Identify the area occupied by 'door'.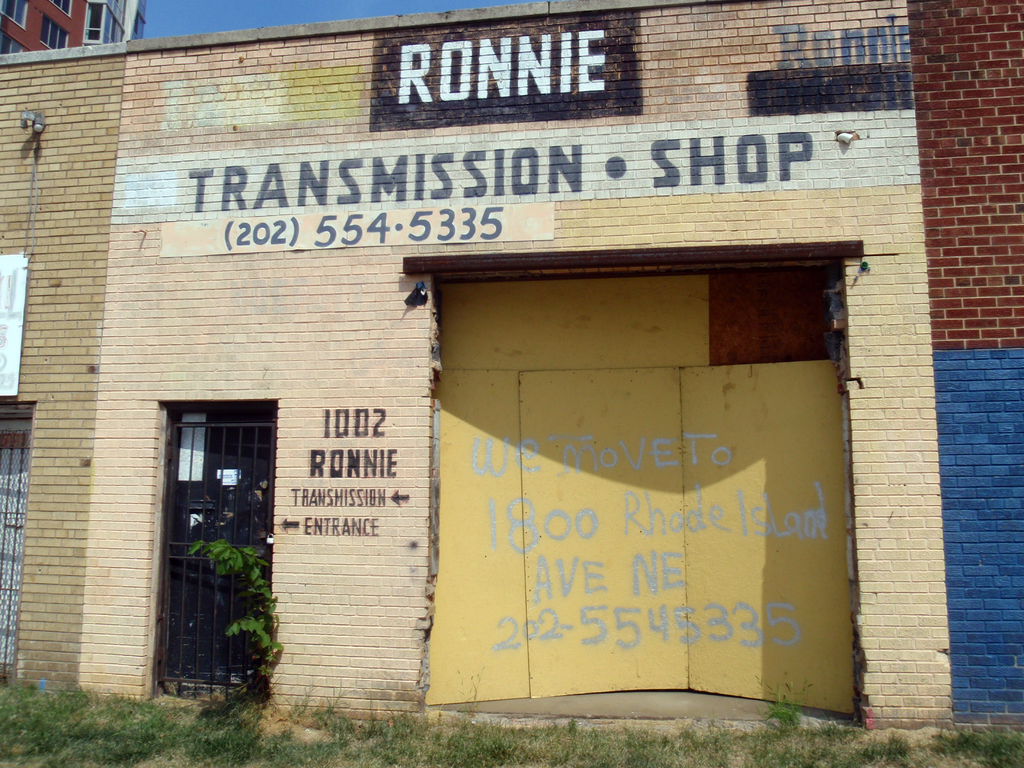
Area: BBox(518, 360, 855, 710).
